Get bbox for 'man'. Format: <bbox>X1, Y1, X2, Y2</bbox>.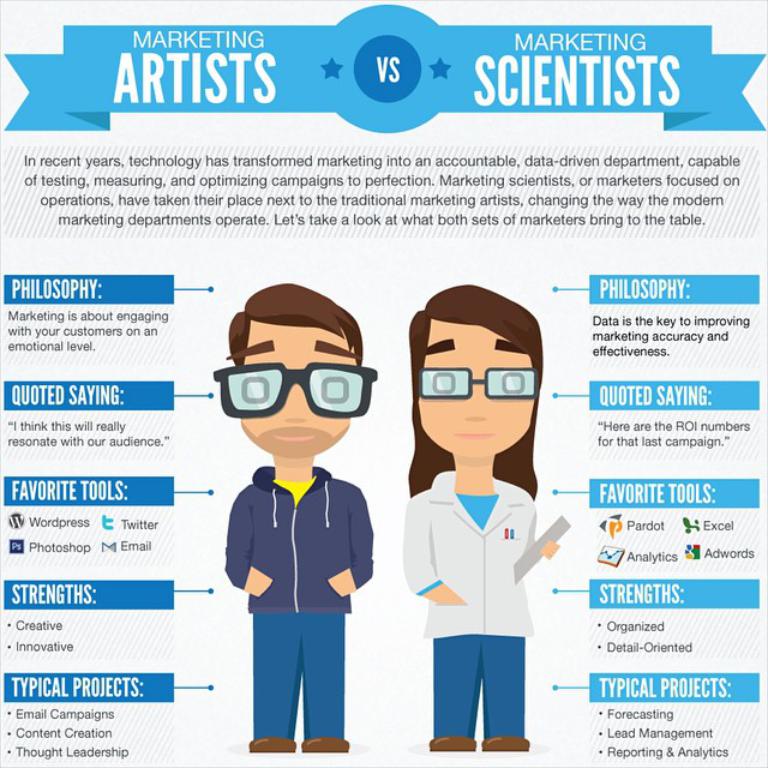
<bbox>227, 392, 389, 752</bbox>.
